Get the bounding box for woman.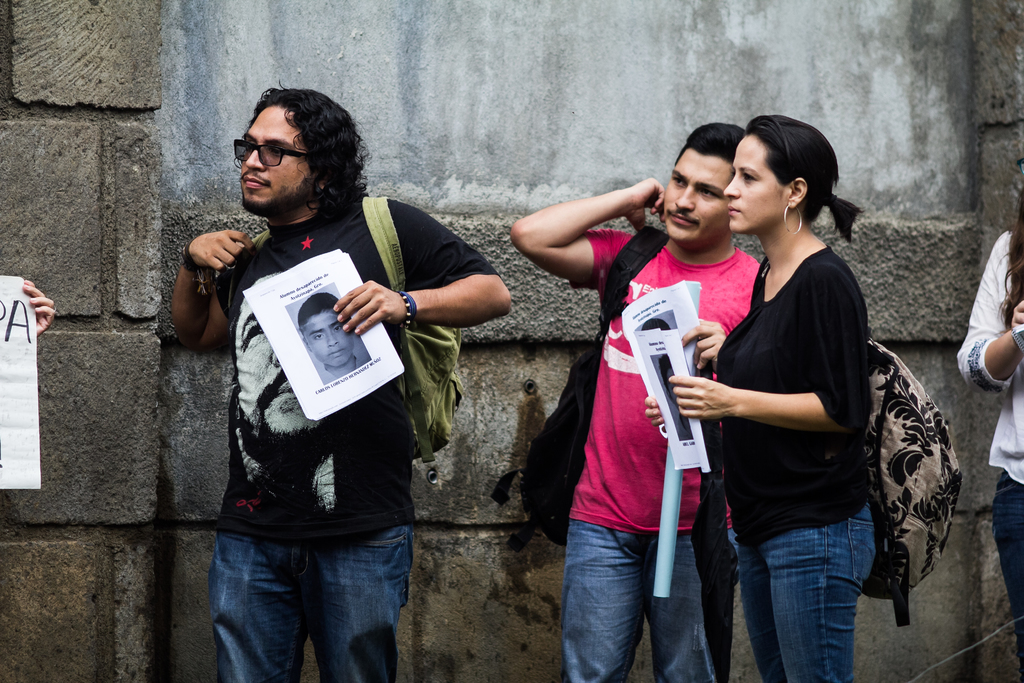
BBox(642, 115, 881, 682).
